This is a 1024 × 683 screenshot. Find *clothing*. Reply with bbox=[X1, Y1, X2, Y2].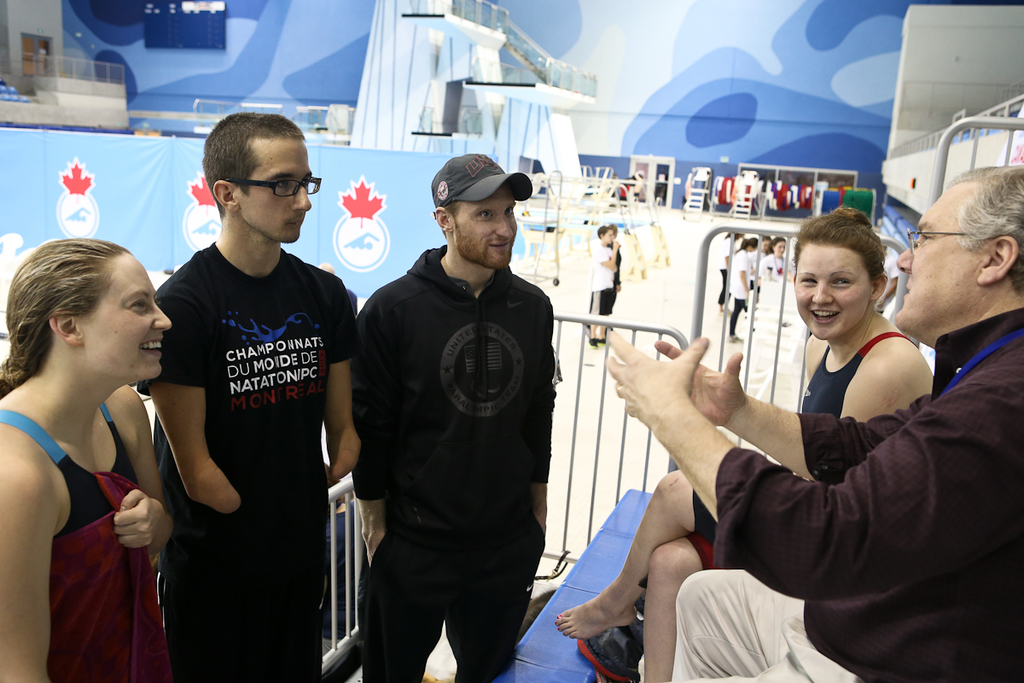
bbox=[351, 243, 560, 682].
